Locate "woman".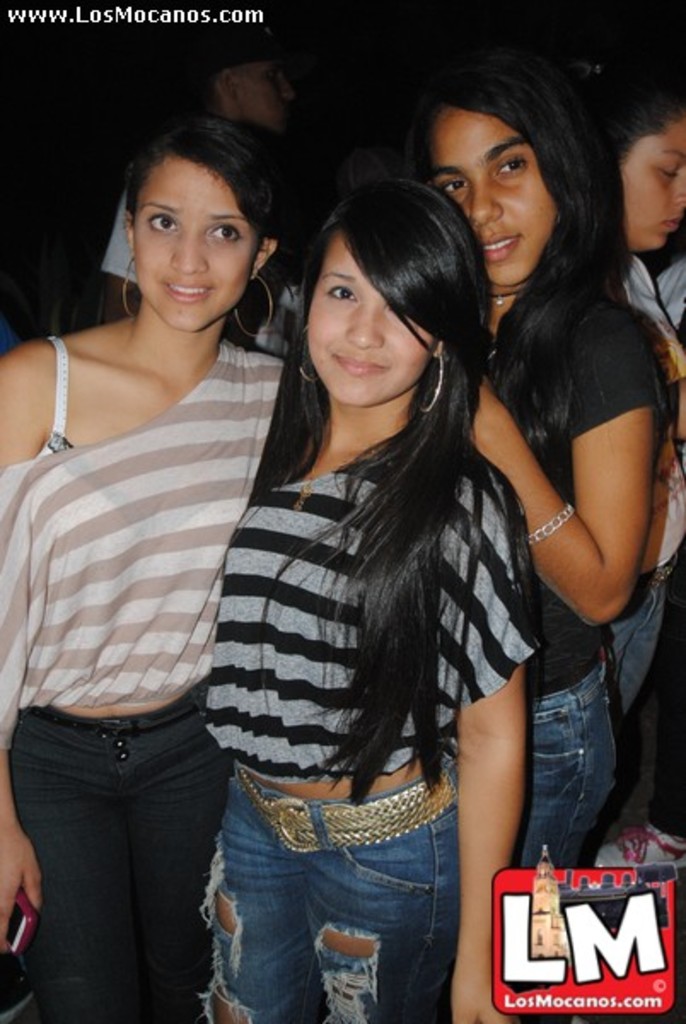
Bounding box: bbox(551, 55, 684, 724).
